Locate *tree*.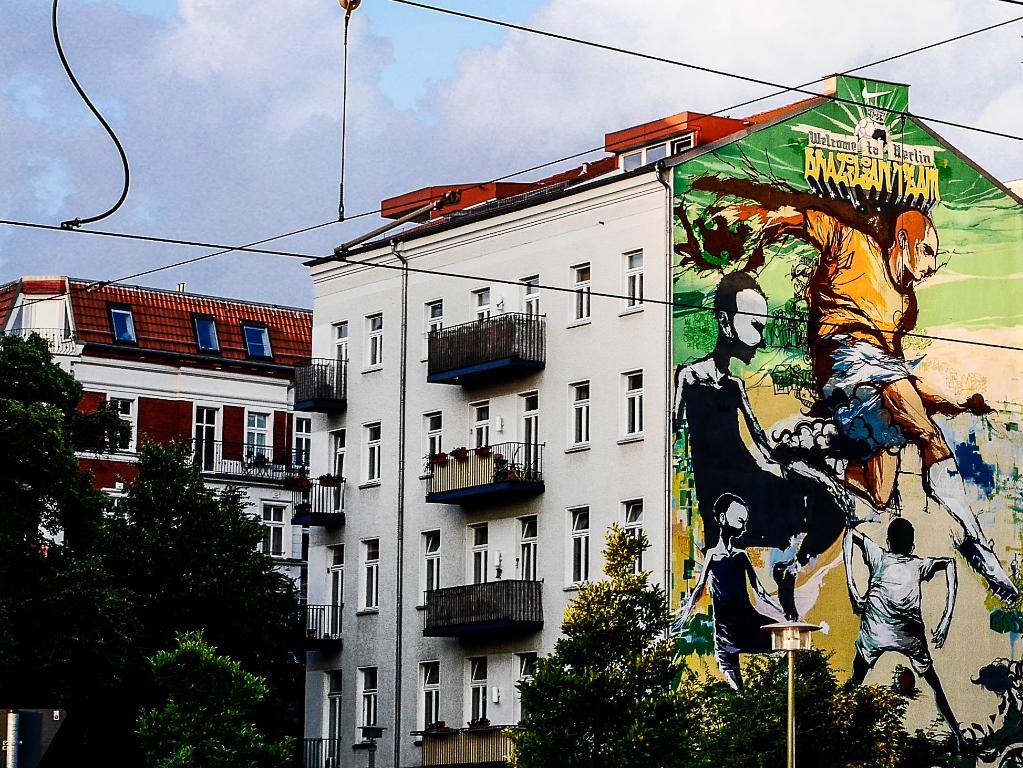
Bounding box: crop(530, 538, 705, 739).
